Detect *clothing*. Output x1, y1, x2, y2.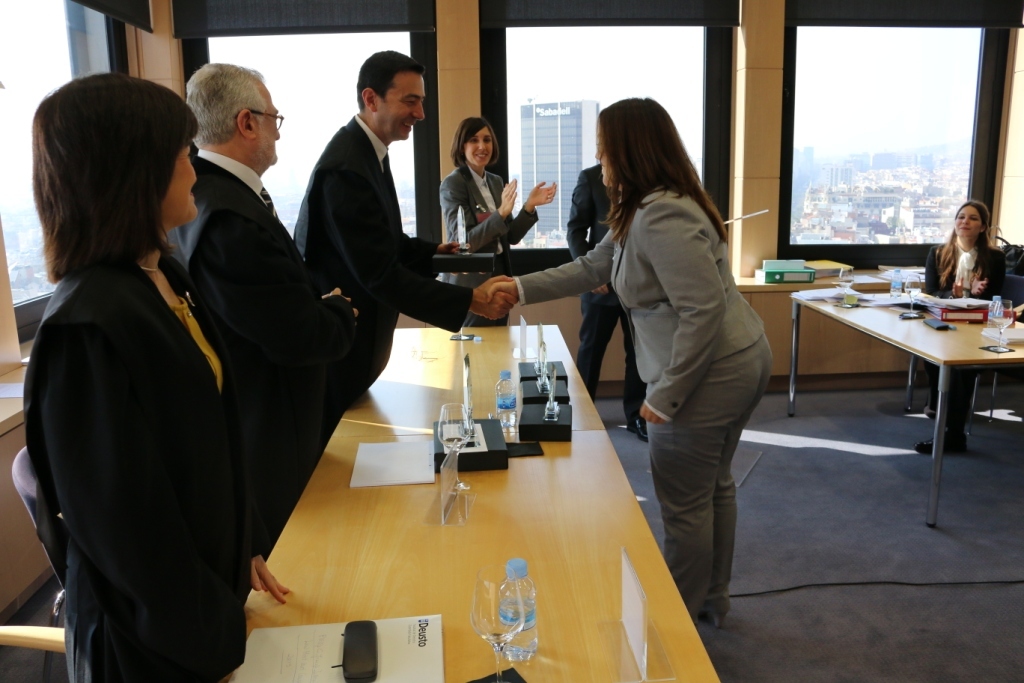
175, 143, 368, 559.
